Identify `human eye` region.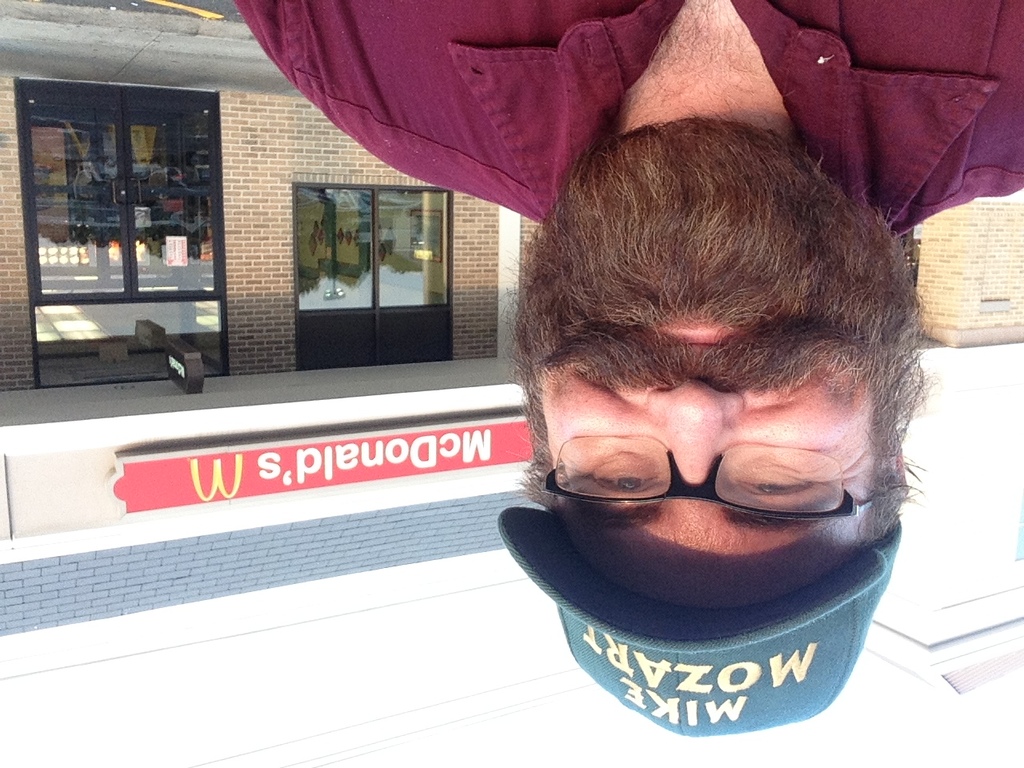
Region: (730,462,831,502).
